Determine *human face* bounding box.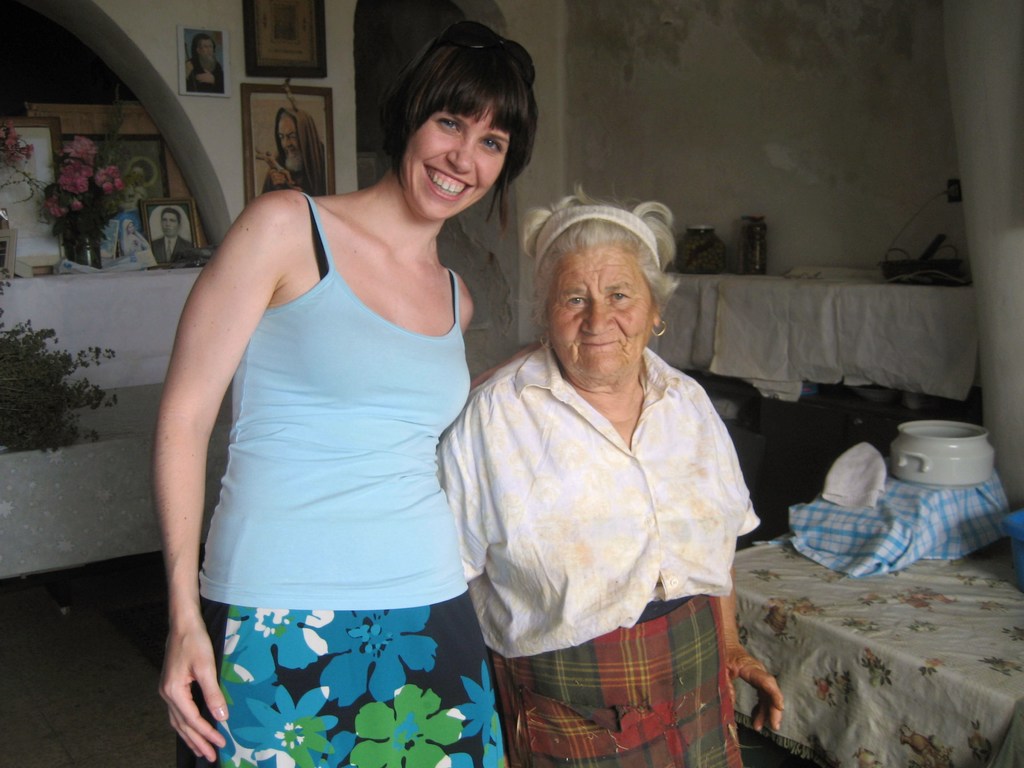
Determined: (161,209,179,236).
